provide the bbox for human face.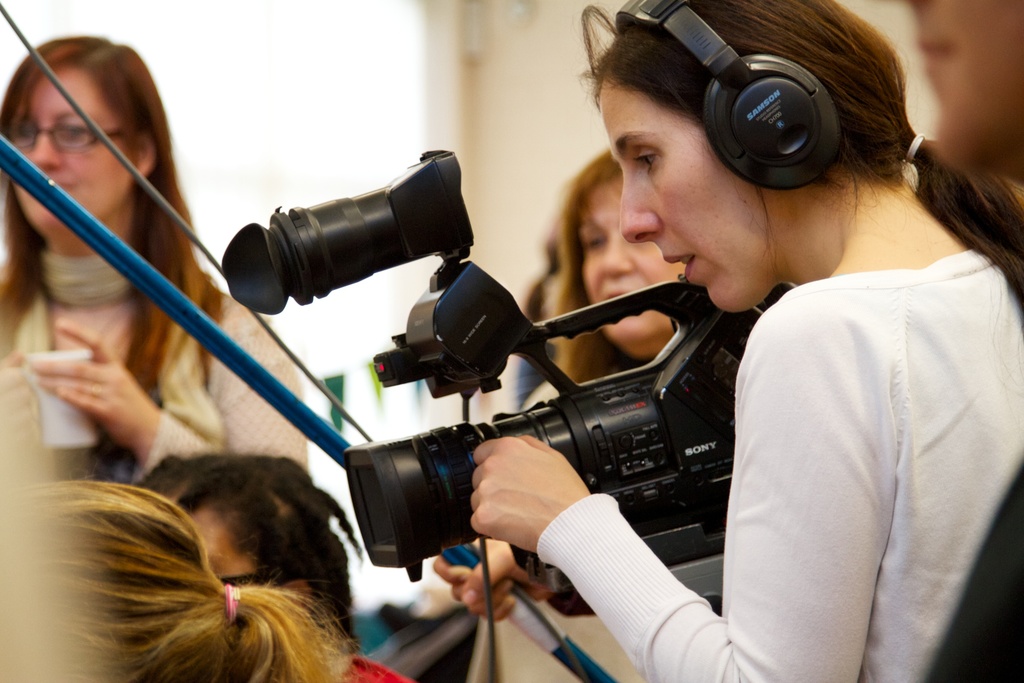
region(12, 60, 141, 226).
